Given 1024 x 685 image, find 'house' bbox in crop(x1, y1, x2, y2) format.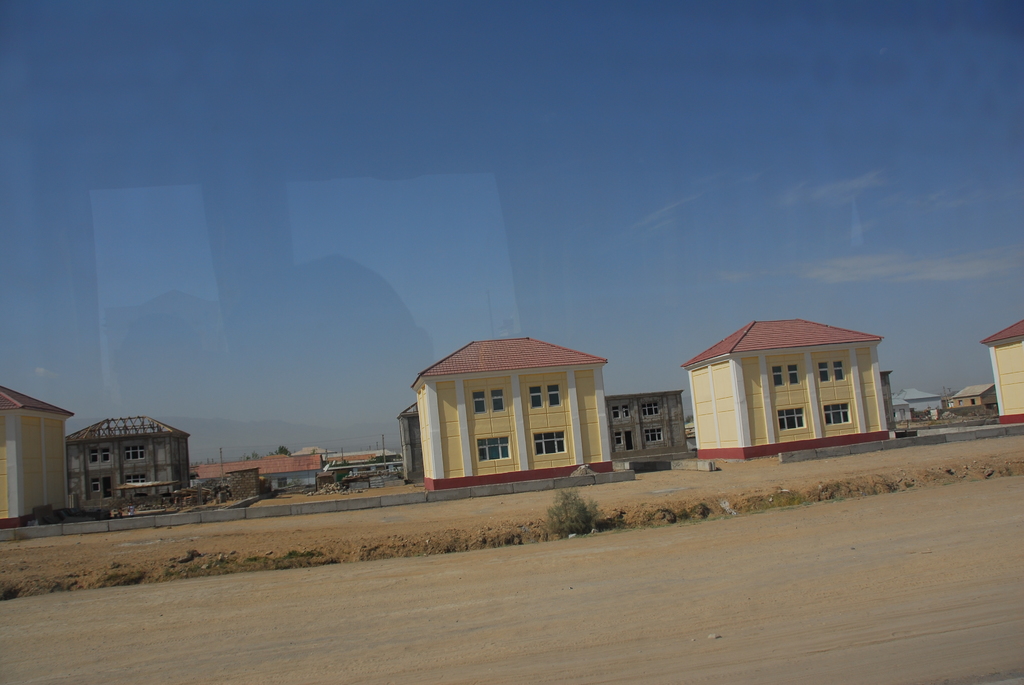
crop(675, 309, 909, 467).
